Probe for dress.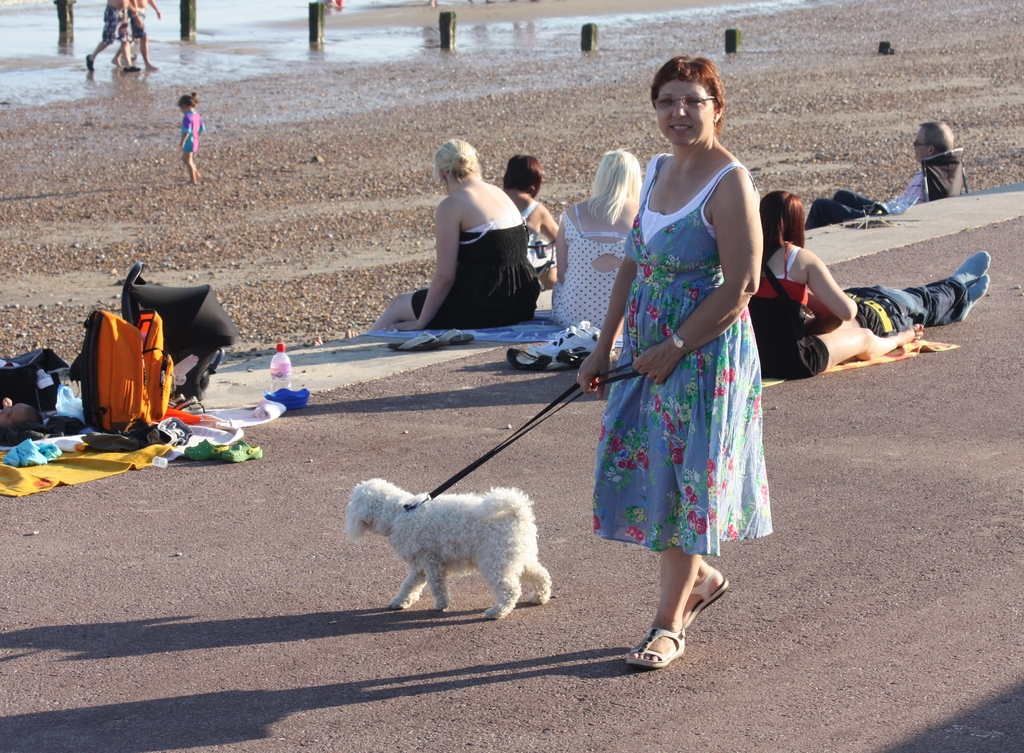
Probe result: pyautogui.locateOnScreen(749, 241, 828, 379).
